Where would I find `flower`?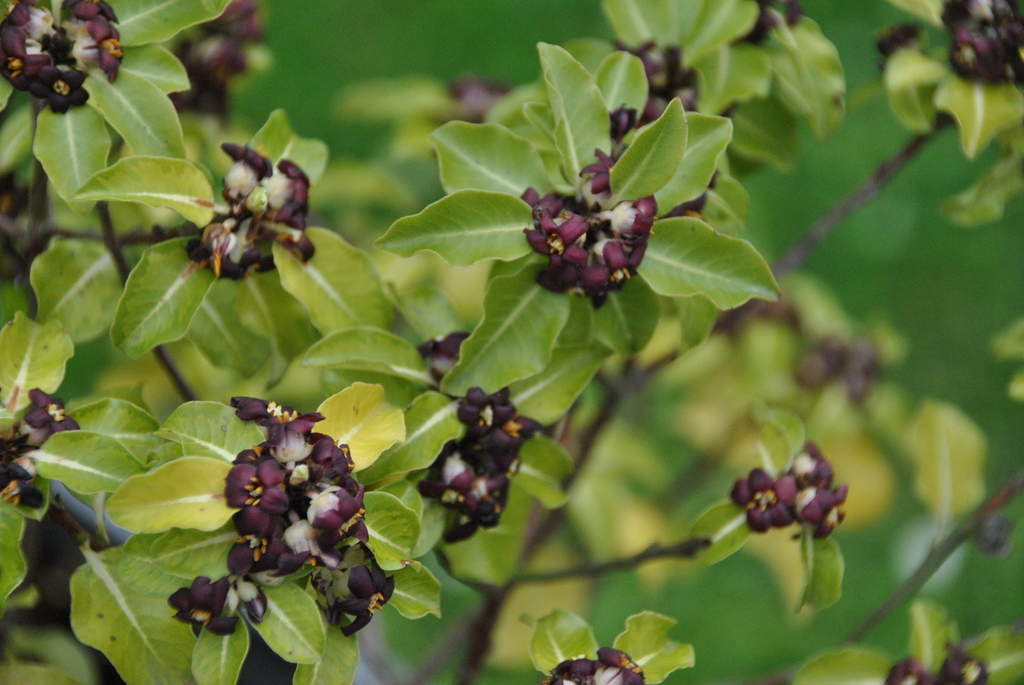
At rect(780, 485, 851, 538).
